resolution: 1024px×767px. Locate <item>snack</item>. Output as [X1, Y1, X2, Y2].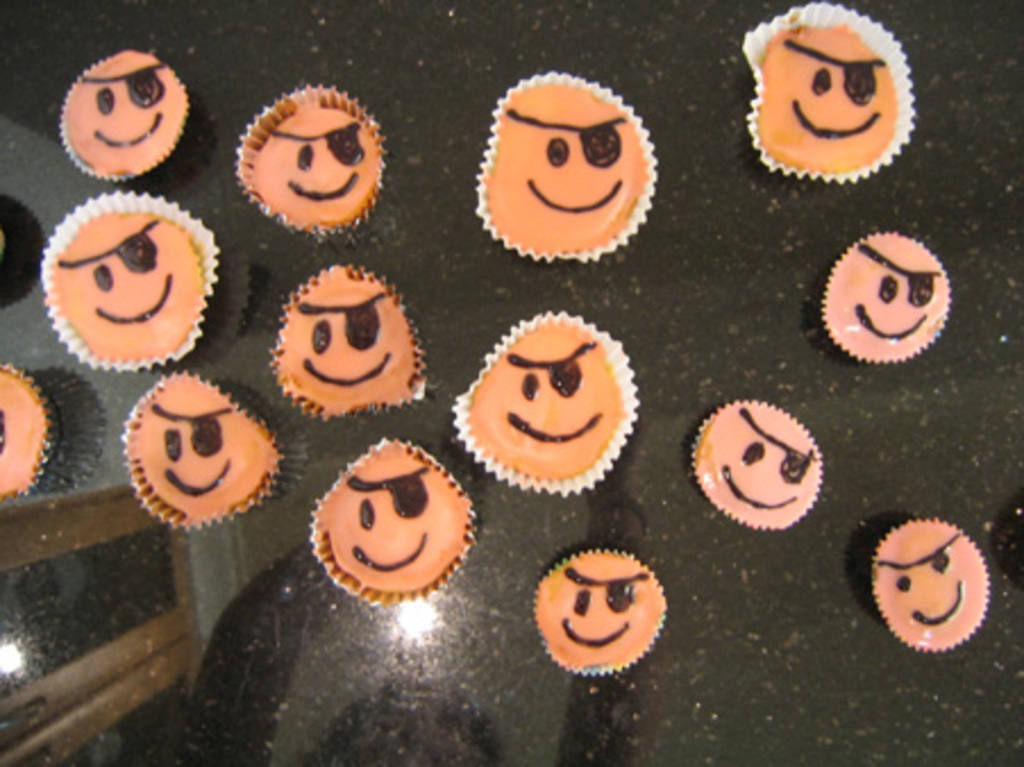
[461, 313, 629, 481].
